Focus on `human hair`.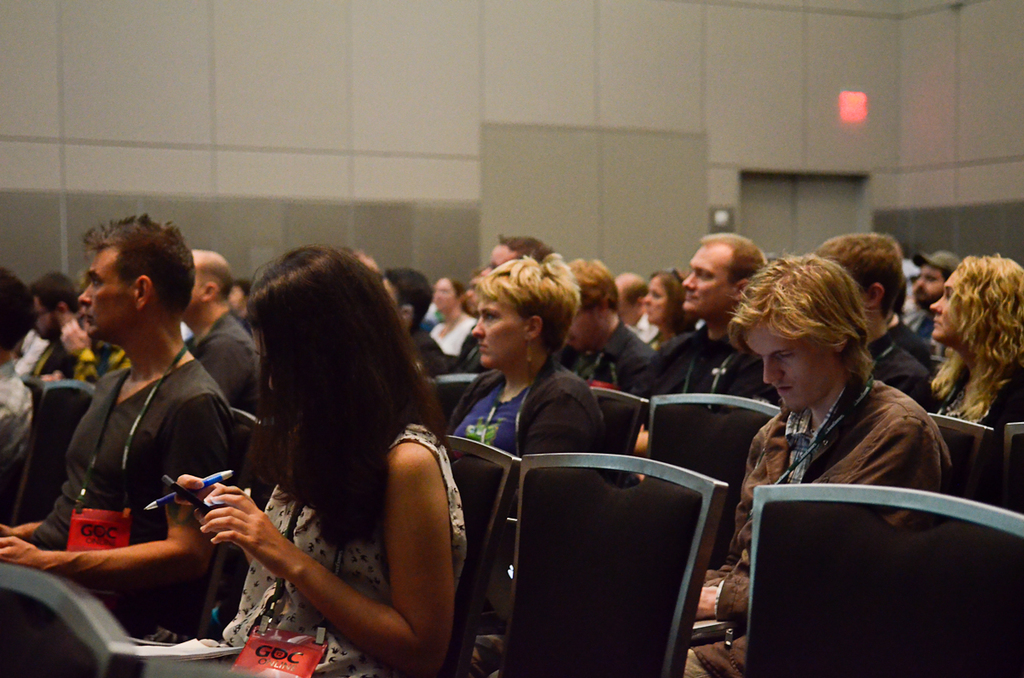
Focused at (left=730, top=252, right=881, bottom=402).
